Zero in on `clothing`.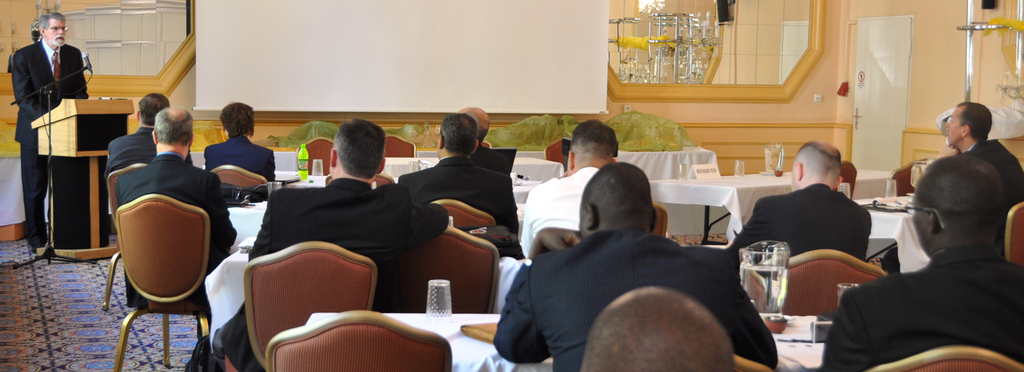
Zeroed in: [970,133,1023,214].
